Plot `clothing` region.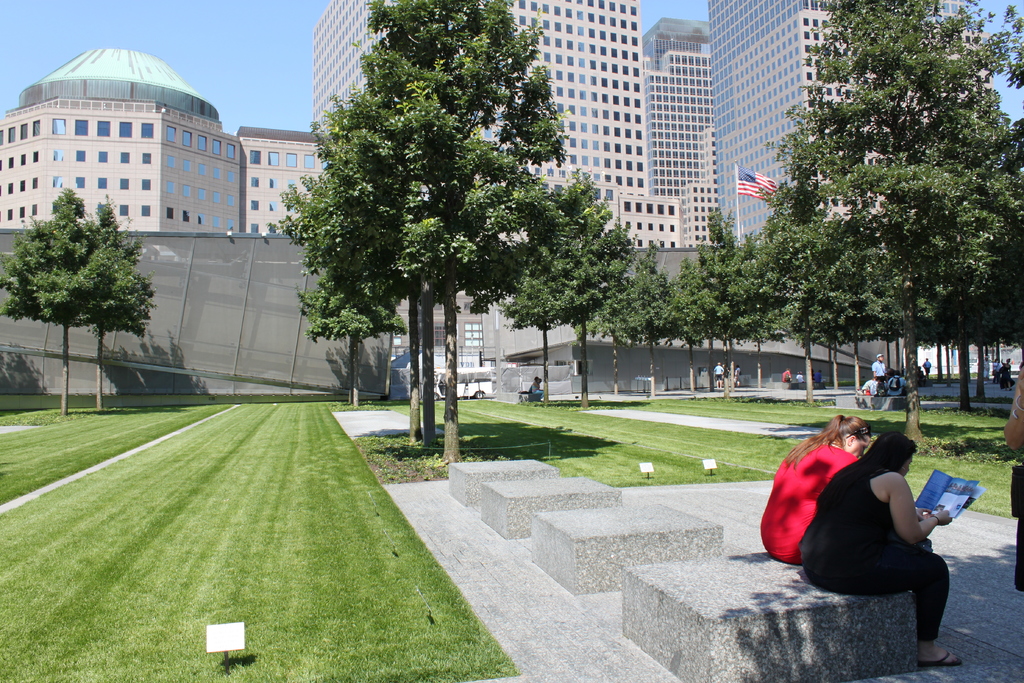
Plotted at bbox(779, 365, 792, 381).
